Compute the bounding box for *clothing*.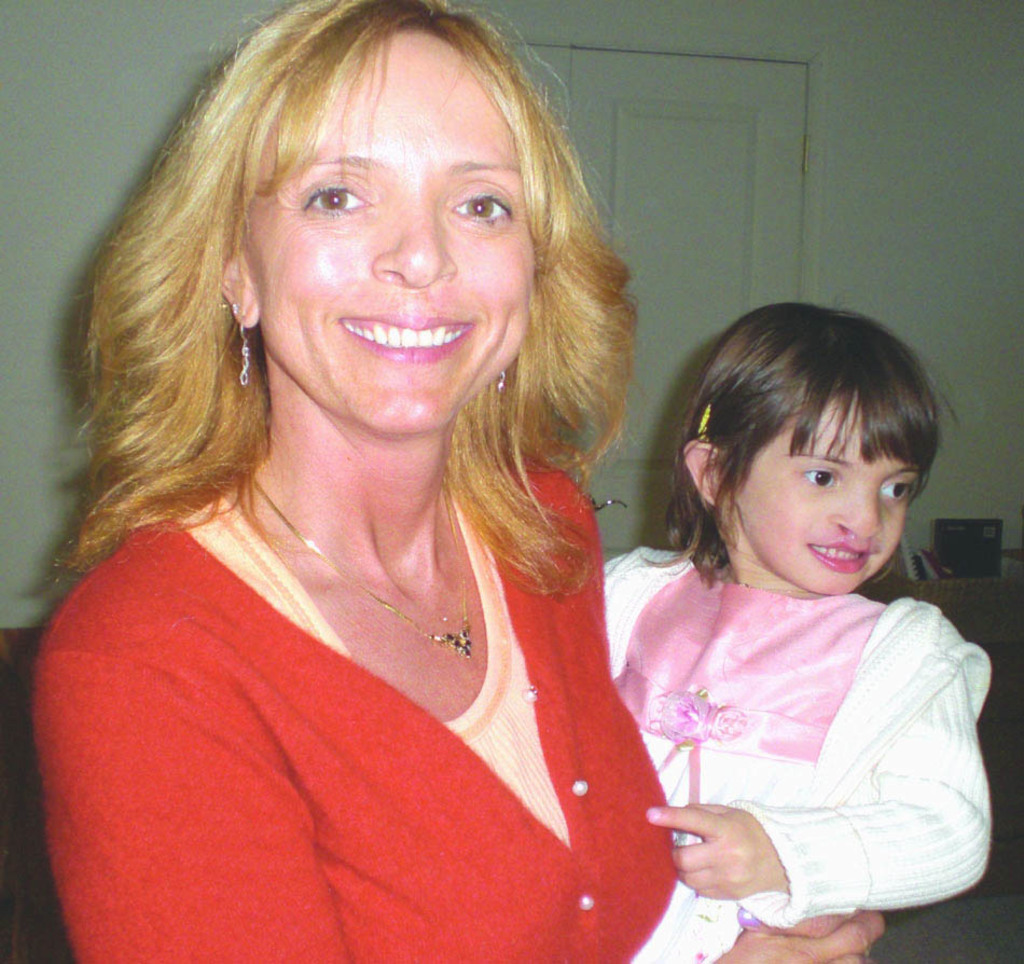
select_region(603, 540, 990, 963).
